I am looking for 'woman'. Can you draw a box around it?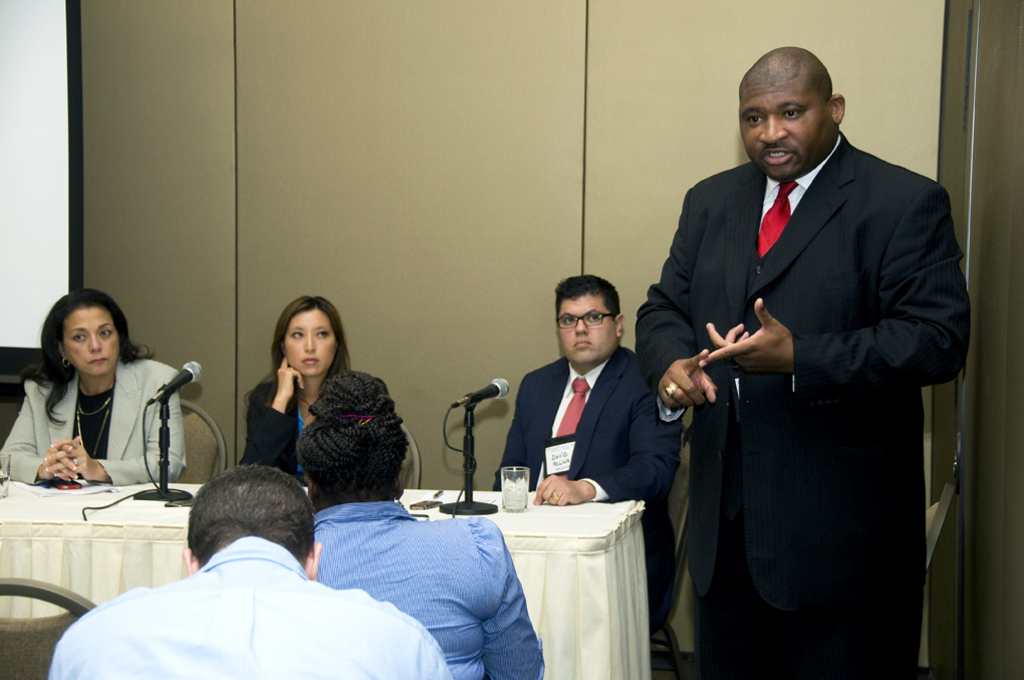
Sure, the bounding box is <box>305,368,550,679</box>.
